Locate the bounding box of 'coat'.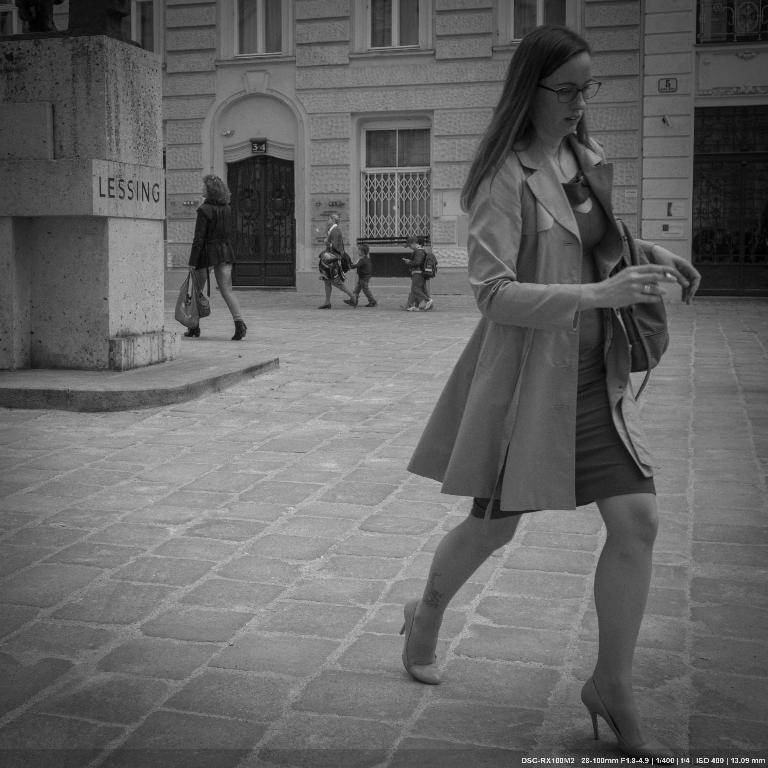
Bounding box: <box>190,197,234,259</box>.
